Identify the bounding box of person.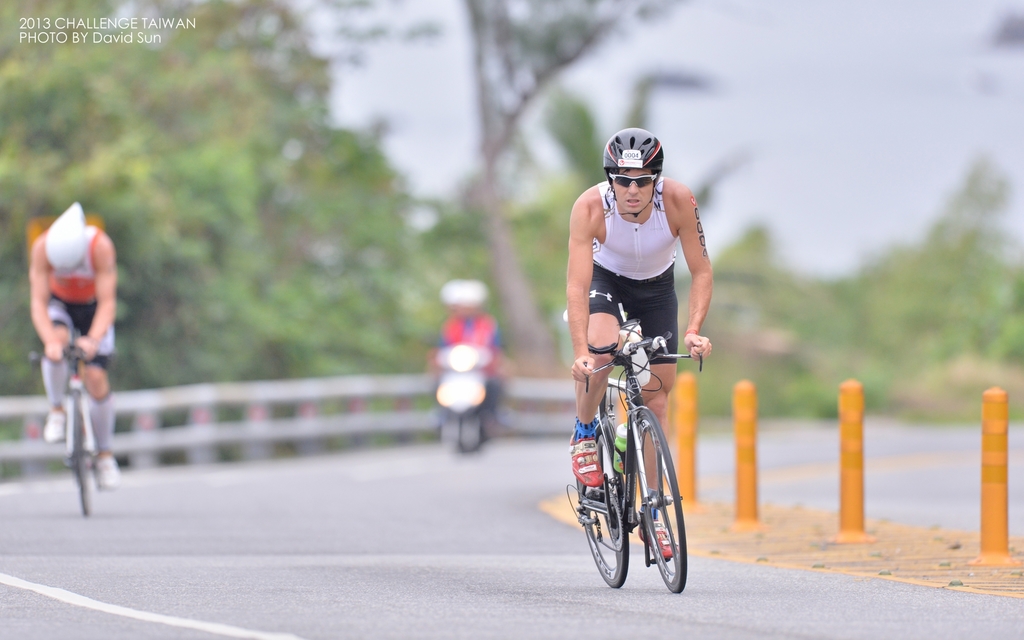
pyautogui.locateOnScreen(559, 164, 722, 432).
